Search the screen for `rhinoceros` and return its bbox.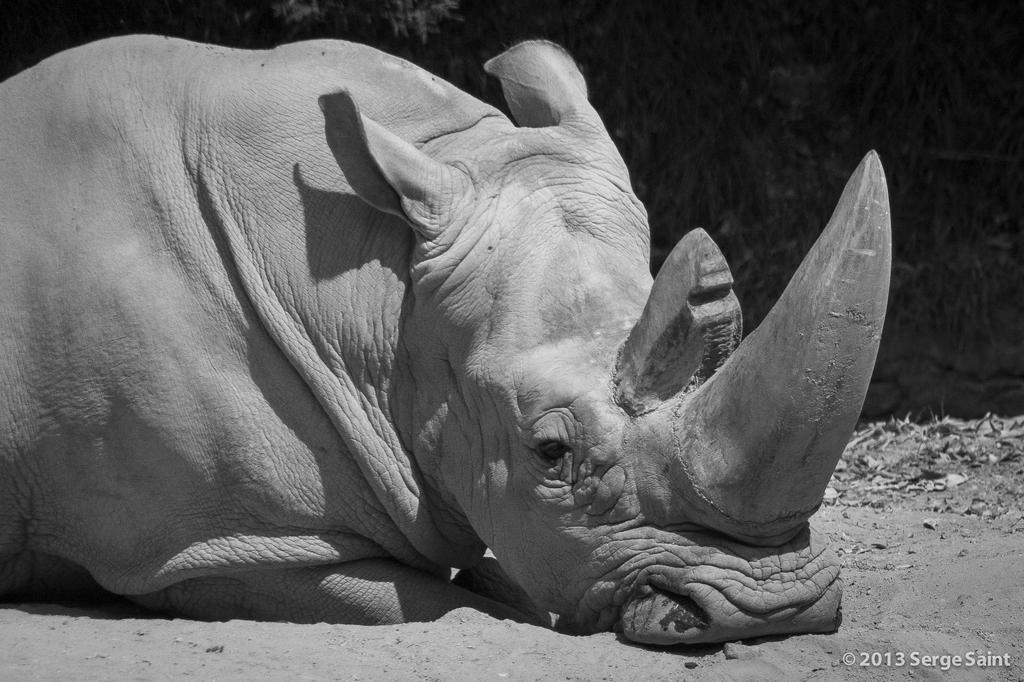
Found: locate(0, 29, 892, 655).
